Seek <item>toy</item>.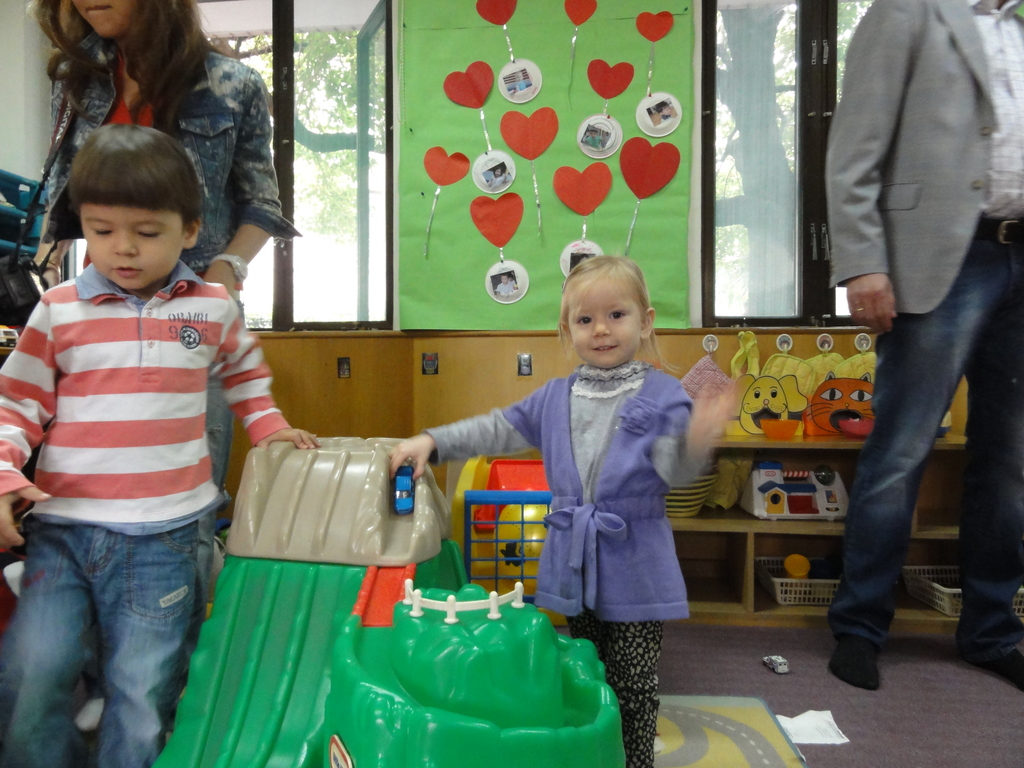
(left=803, top=372, right=880, bottom=440).
